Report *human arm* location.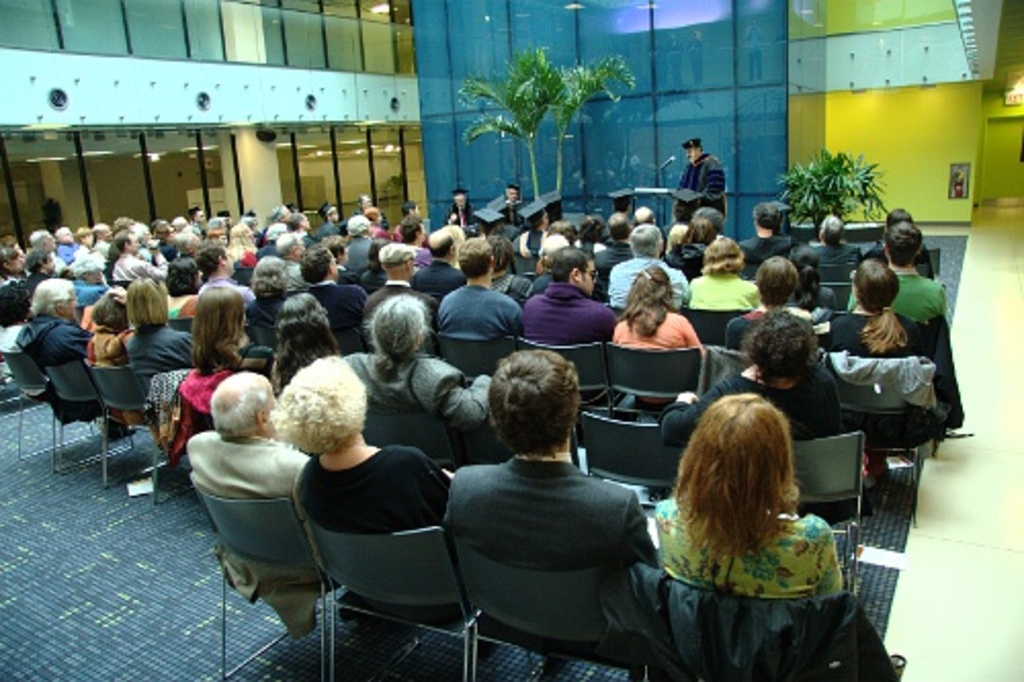
Report: 180/334/205/367.
